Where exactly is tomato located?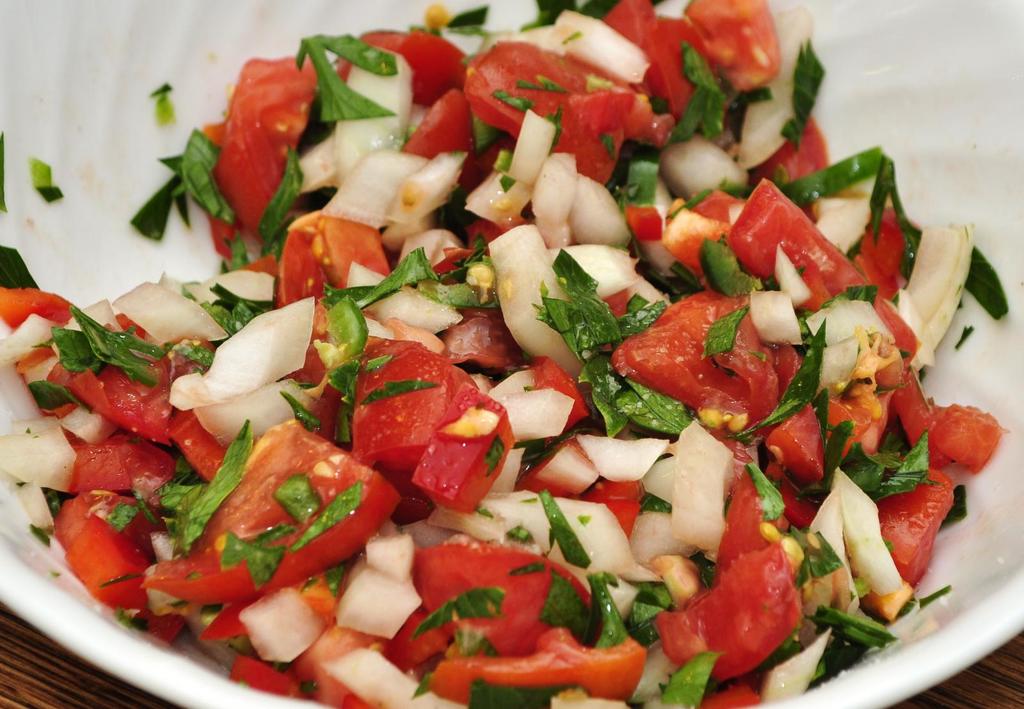
Its bounding box is x1=468 y1=40 x2=637 y2=186.
